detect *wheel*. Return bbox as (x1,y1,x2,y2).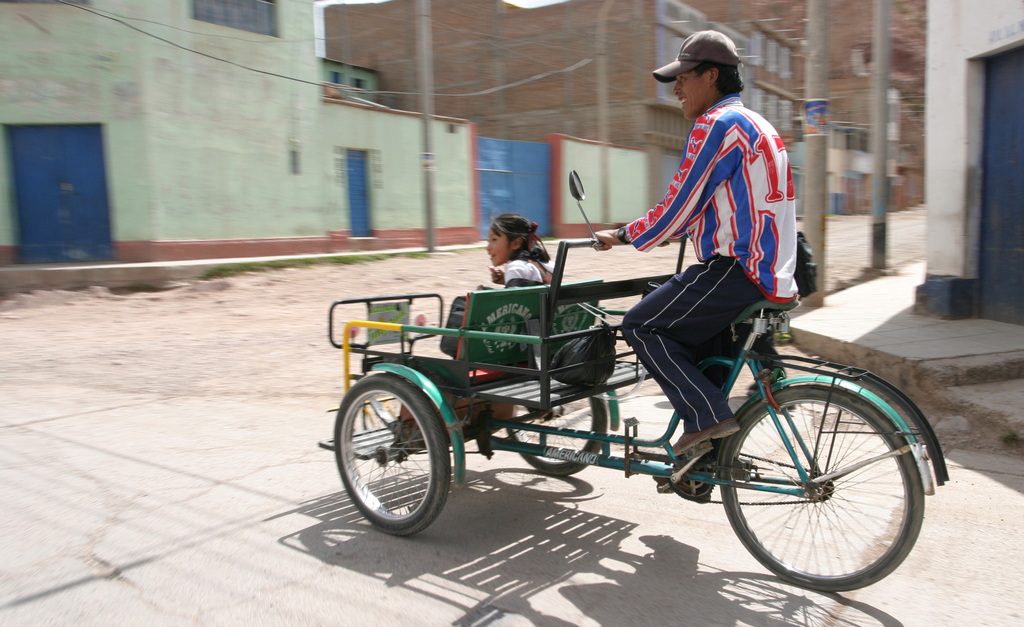
(331,371,452,542).
